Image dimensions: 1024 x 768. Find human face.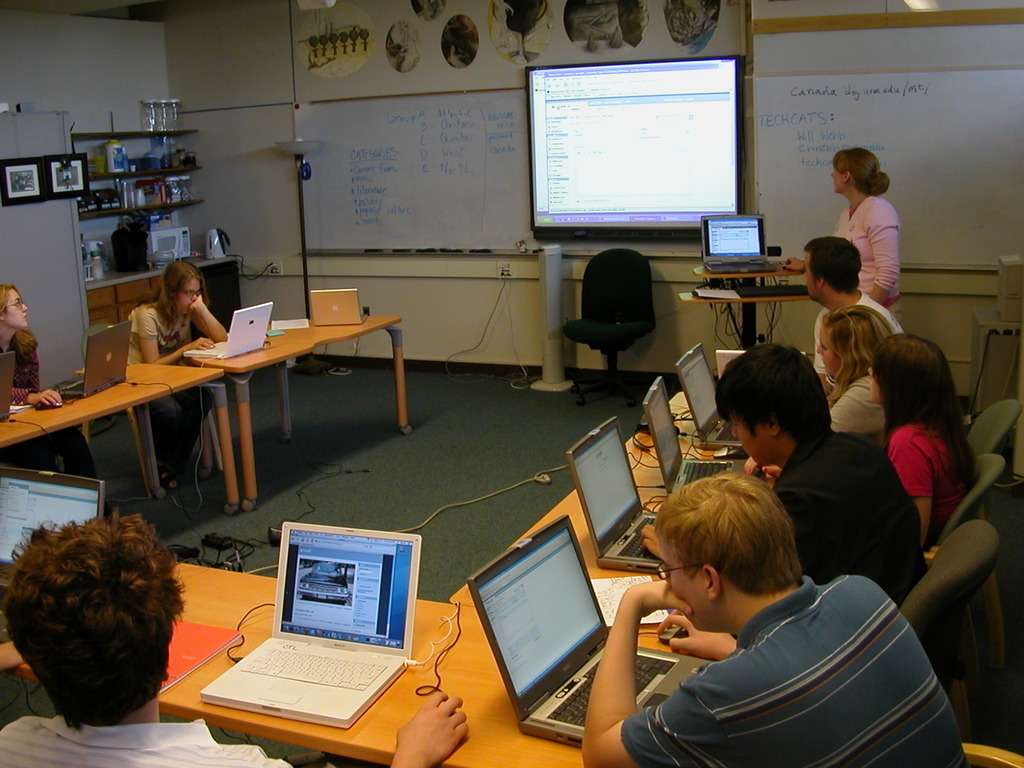
x1=171 y1=278 x2=196 y2=318.
